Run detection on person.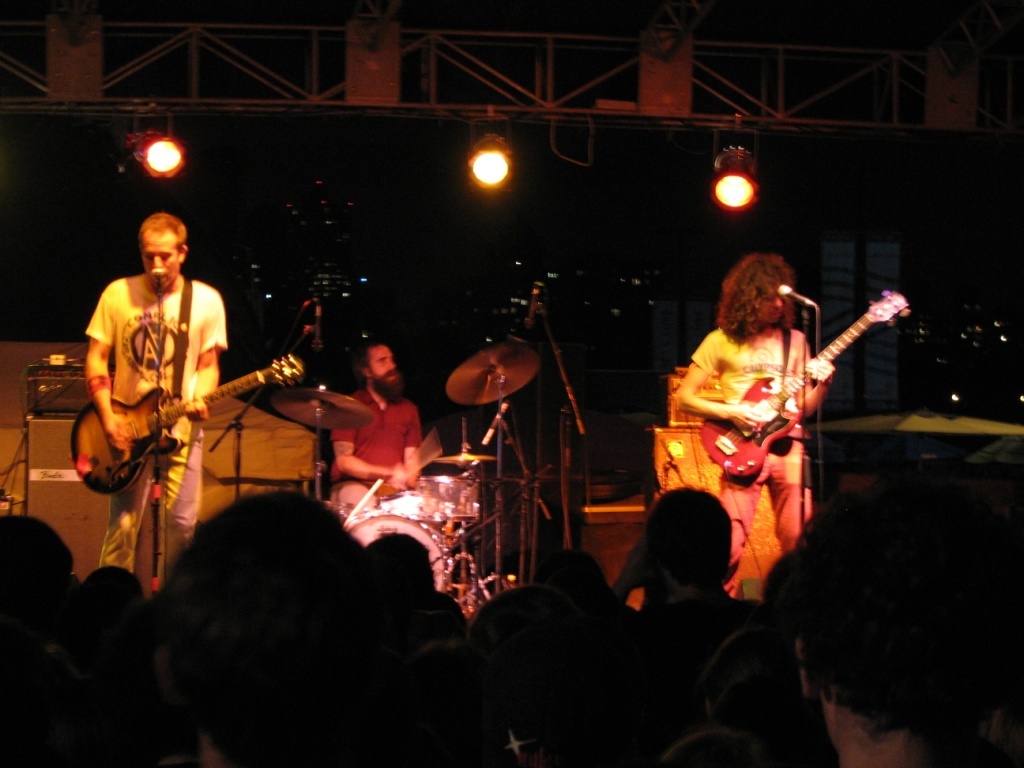
Result: select_region(327, 335, 445, 582).
